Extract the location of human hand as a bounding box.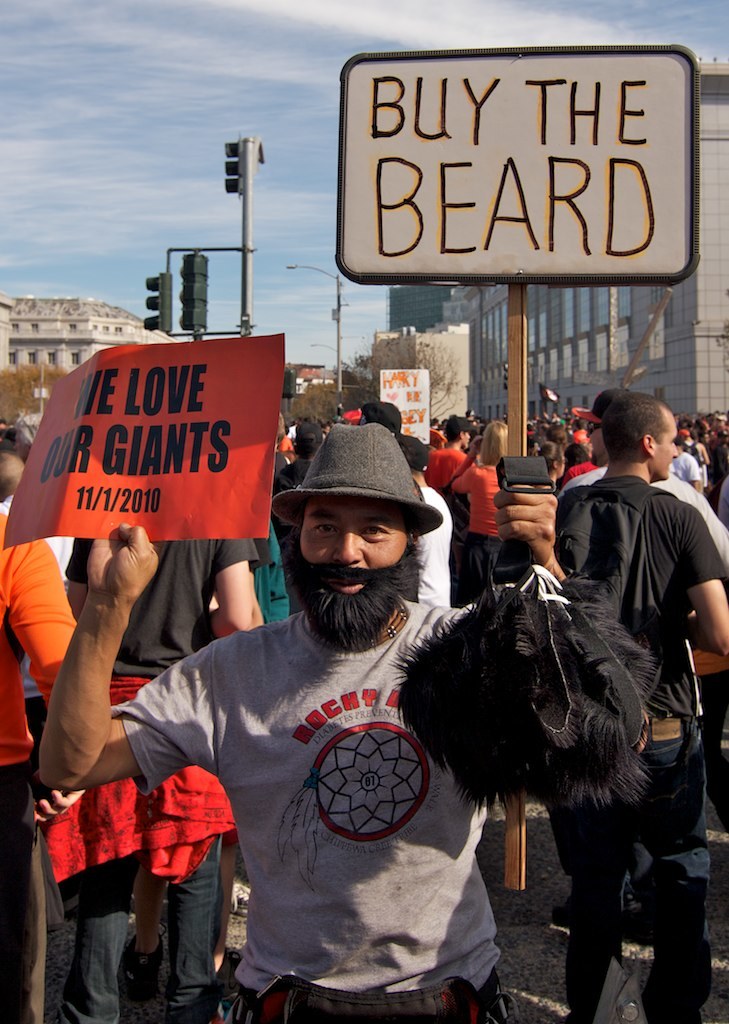
{"x1": 493, "y1": 482, "x2": 562, "y2": 567}.
